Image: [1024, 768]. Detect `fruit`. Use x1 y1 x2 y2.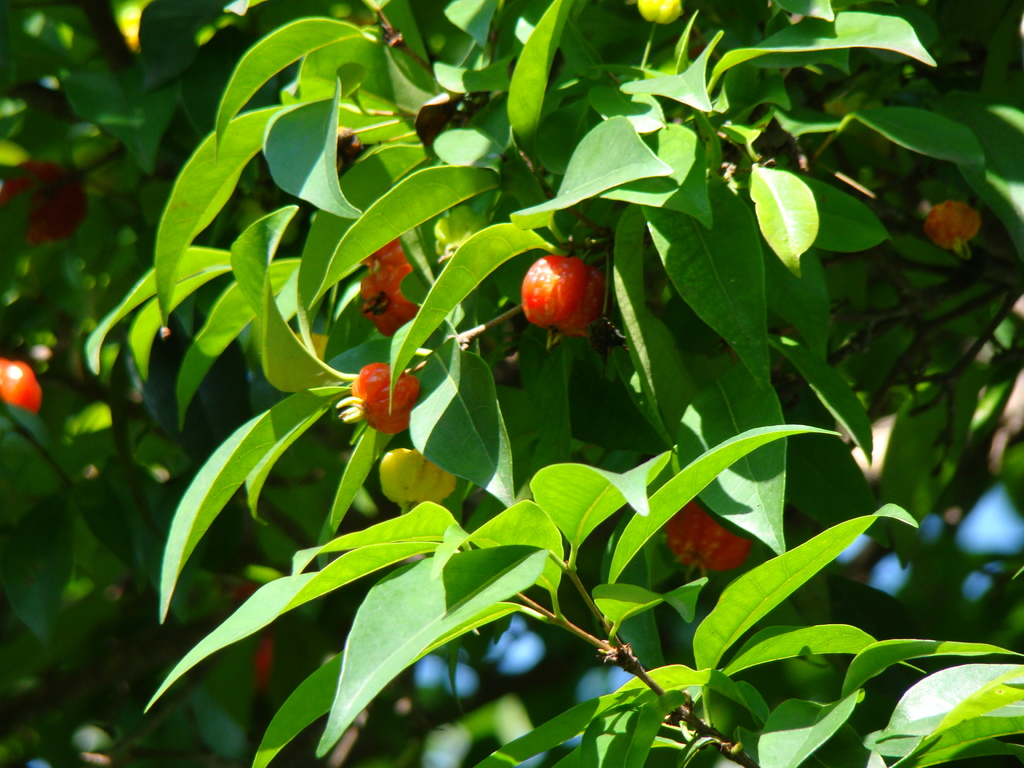
661 499 751 587.
